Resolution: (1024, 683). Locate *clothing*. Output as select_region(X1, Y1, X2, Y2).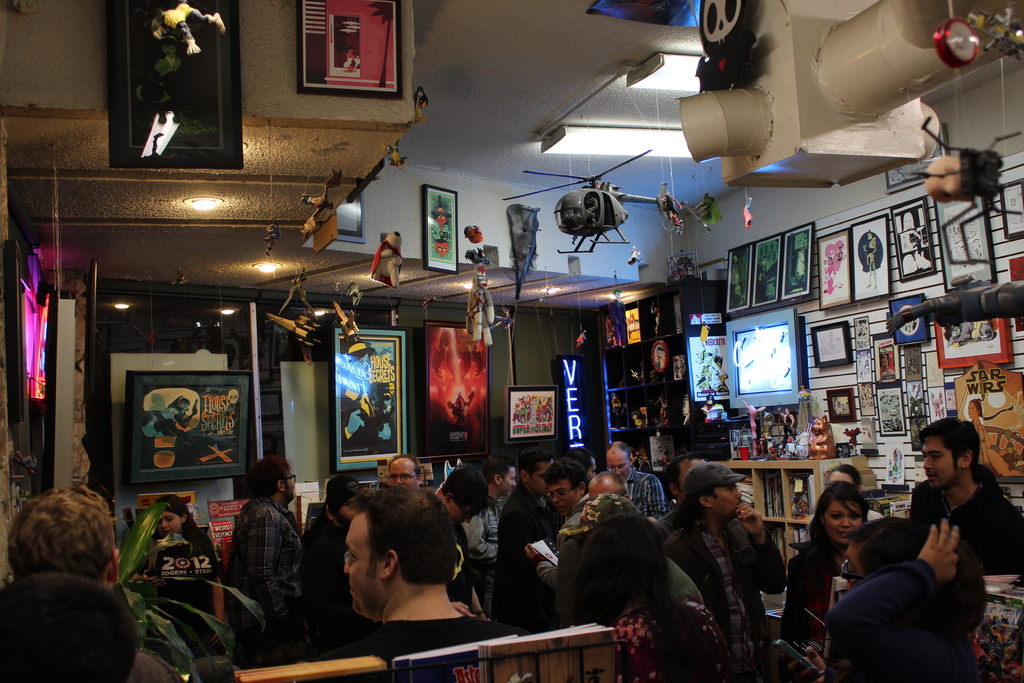
select_region(148, 528, 220, 654).
